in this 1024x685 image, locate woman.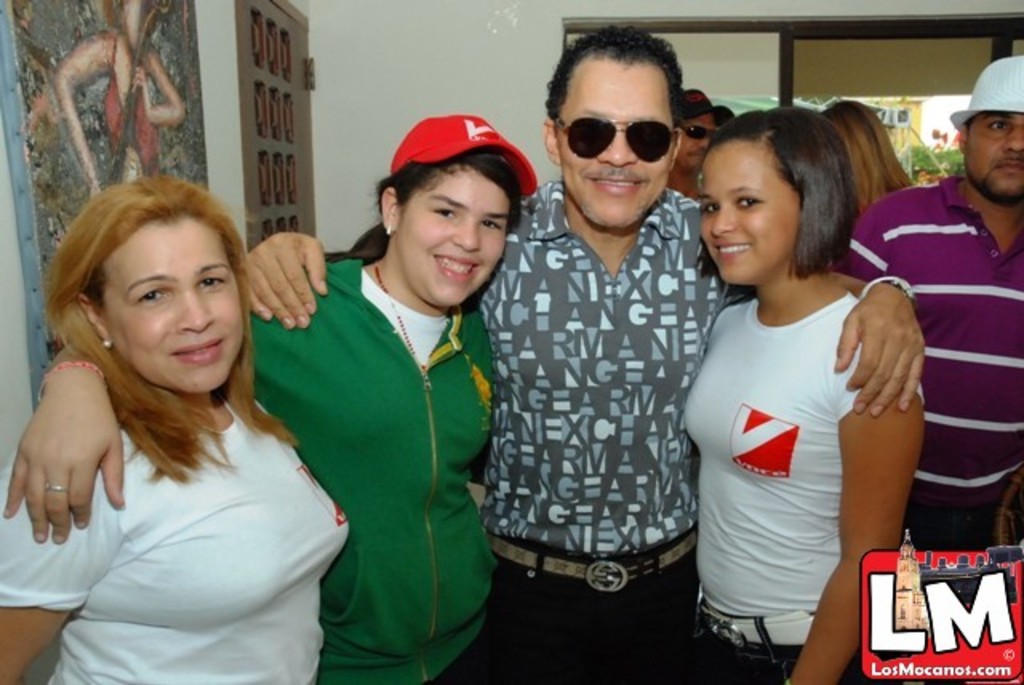
Bounding box: {"left": 674, "top": 99, "right": 934, "bottom": 683}.
